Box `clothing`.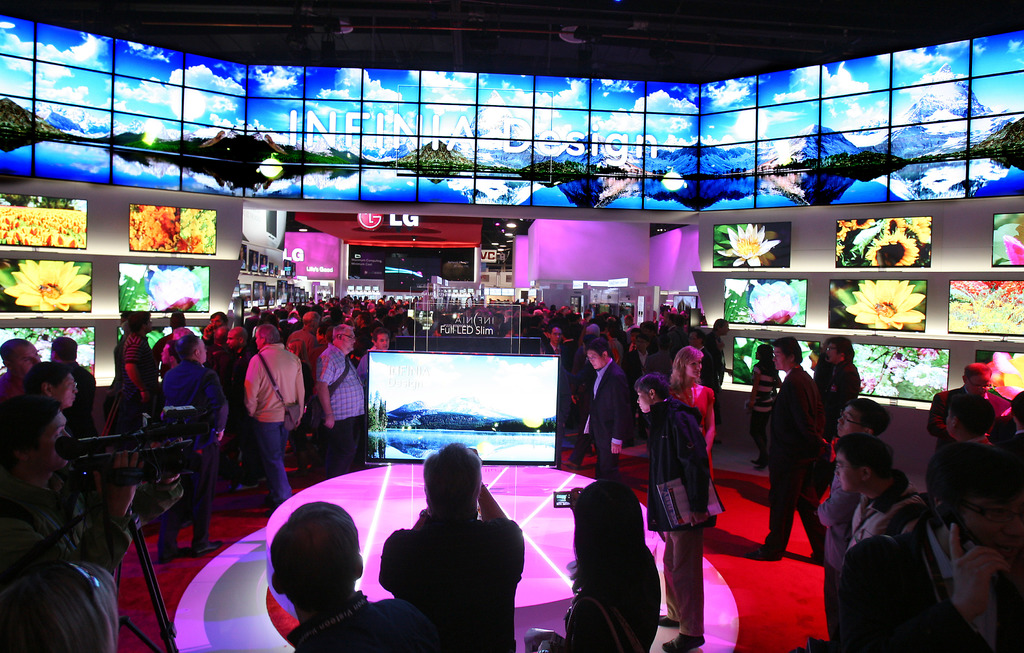
bbox=(817, 357, 868, 503).
